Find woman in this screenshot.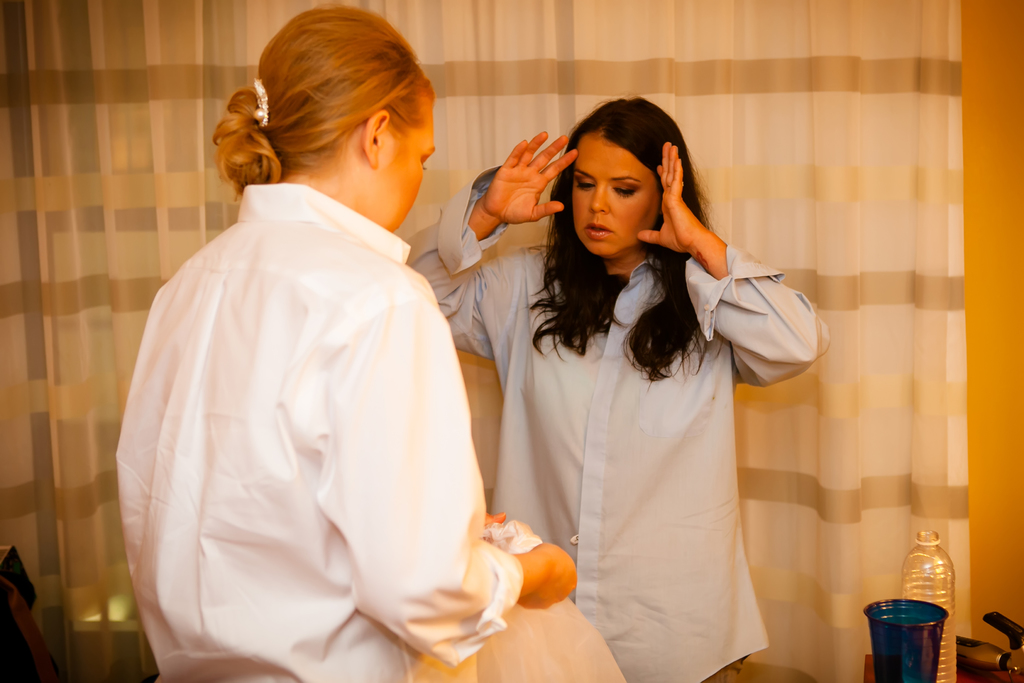
The bounding box for woman is pyautogui.locateOnScreen(475, 113, 813, 679).
